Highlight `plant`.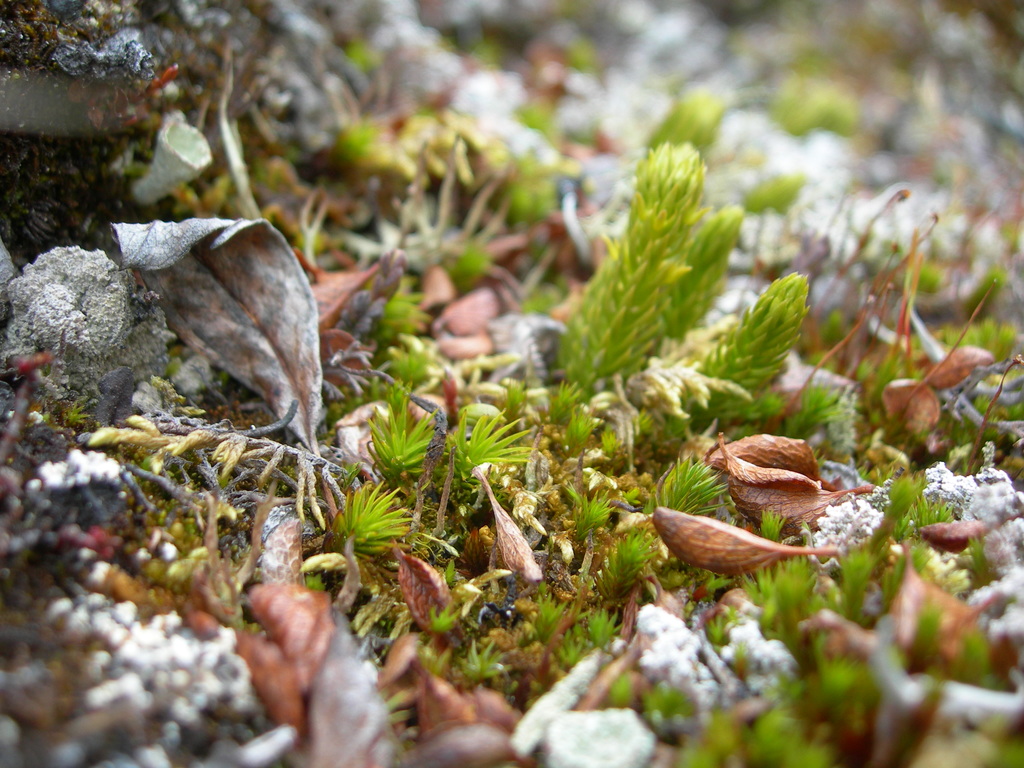
Highlighted region: [739,173,802,208].
